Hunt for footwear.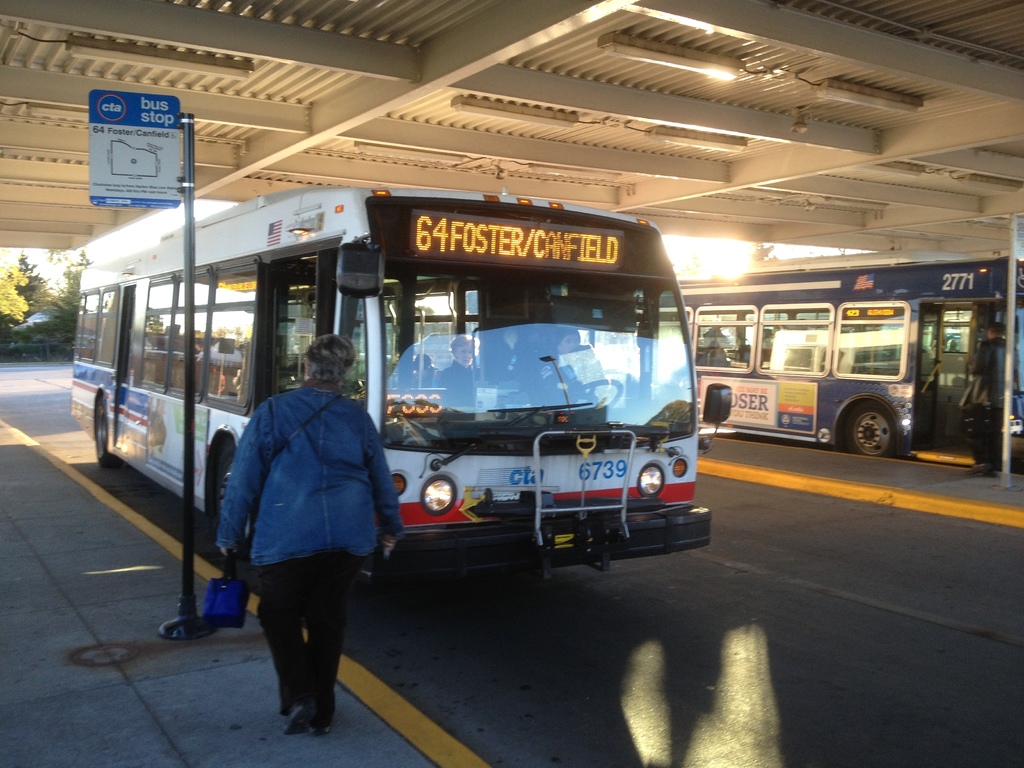
Hunted down at Rect(287, 703, 312, 735).
